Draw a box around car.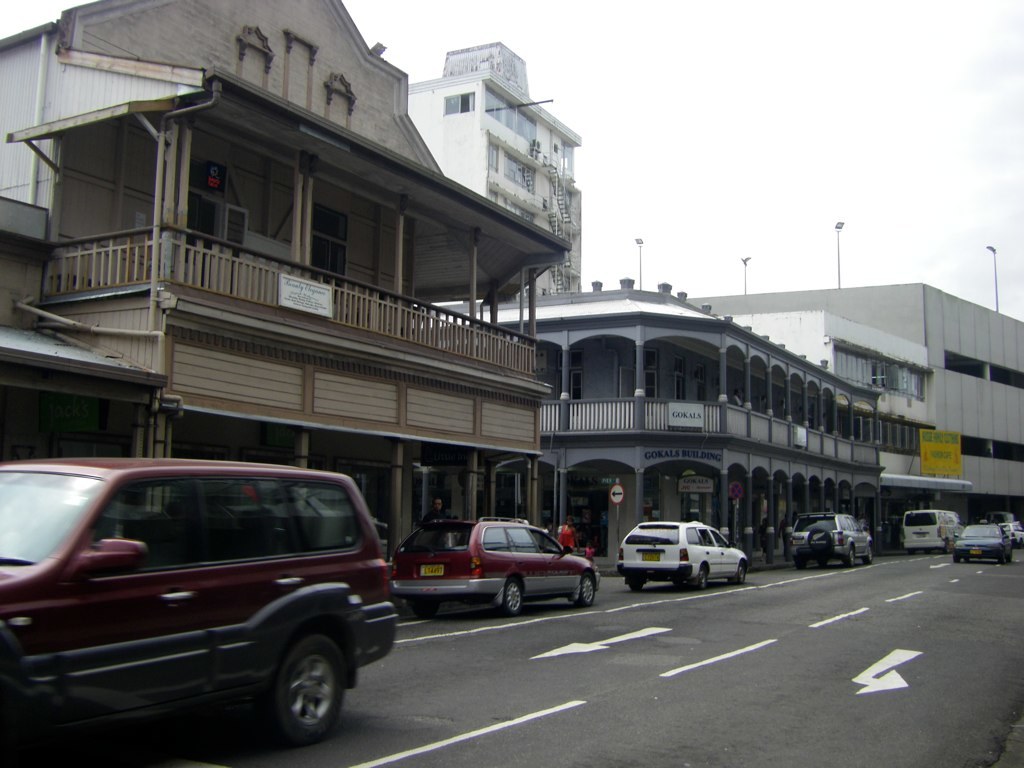
rect(617, 521, 747, 590).
